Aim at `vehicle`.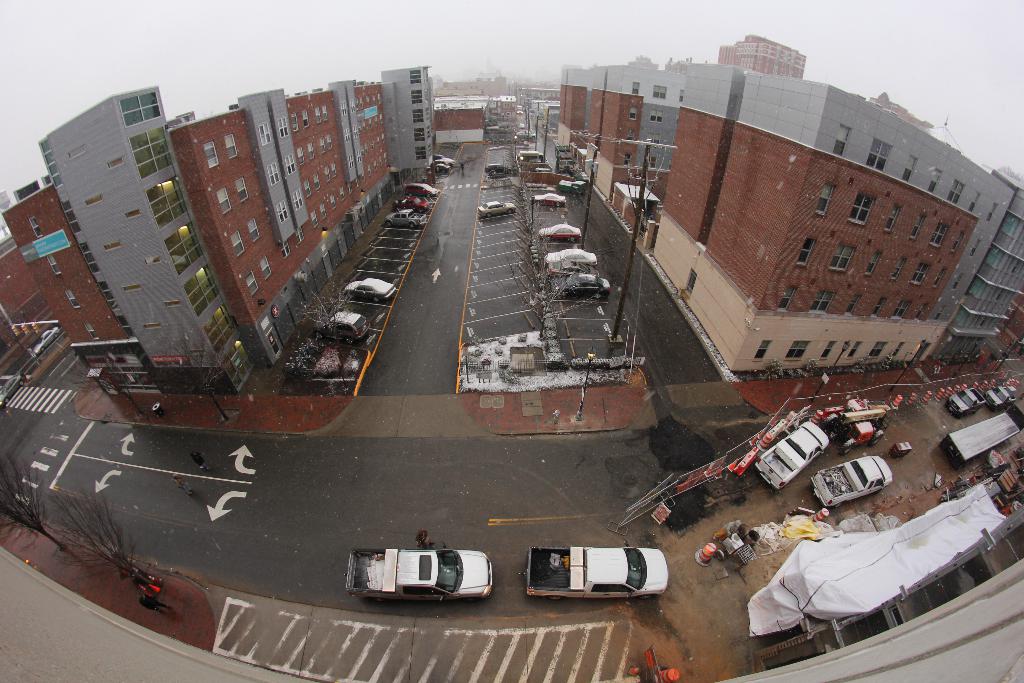
Aimed at detection(518, 537, 669, 603).
